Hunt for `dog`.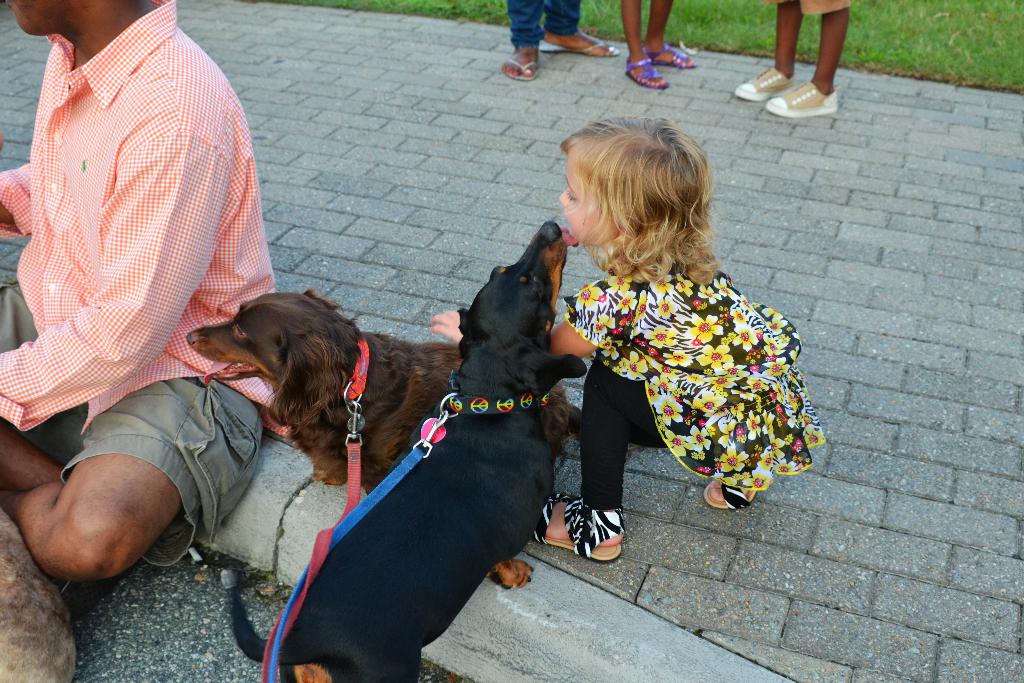
Hunted down at x1=216, y1=222, x2=586, y2=682.
